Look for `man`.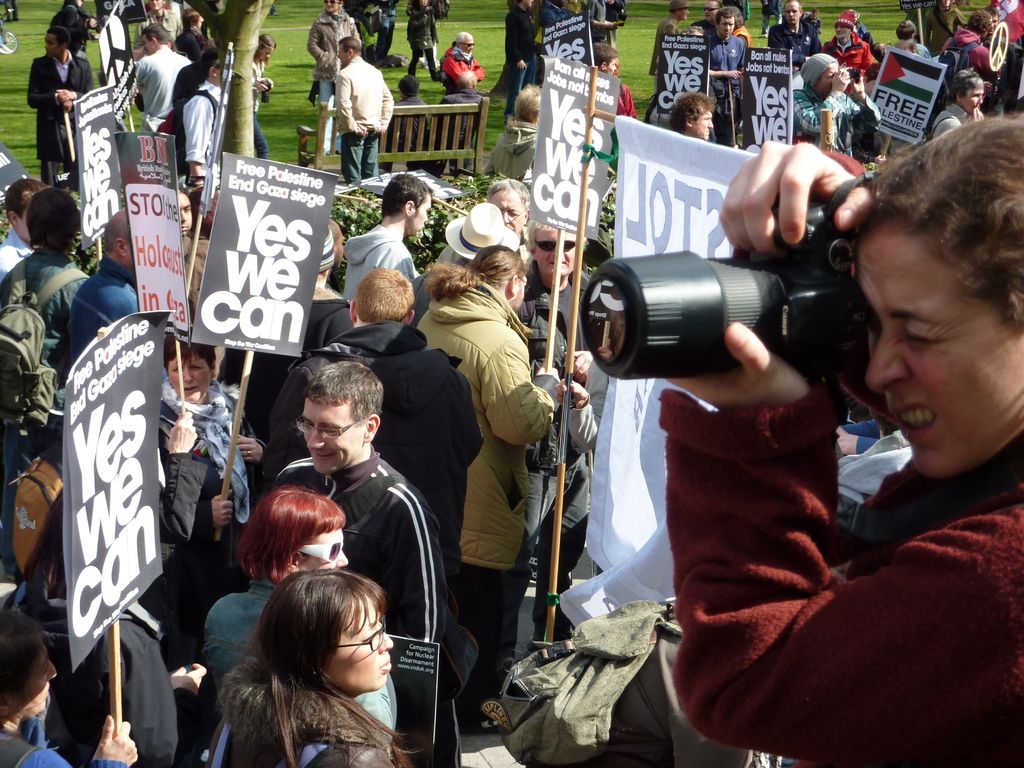
Found: crop(177, 44, 239, 205).
